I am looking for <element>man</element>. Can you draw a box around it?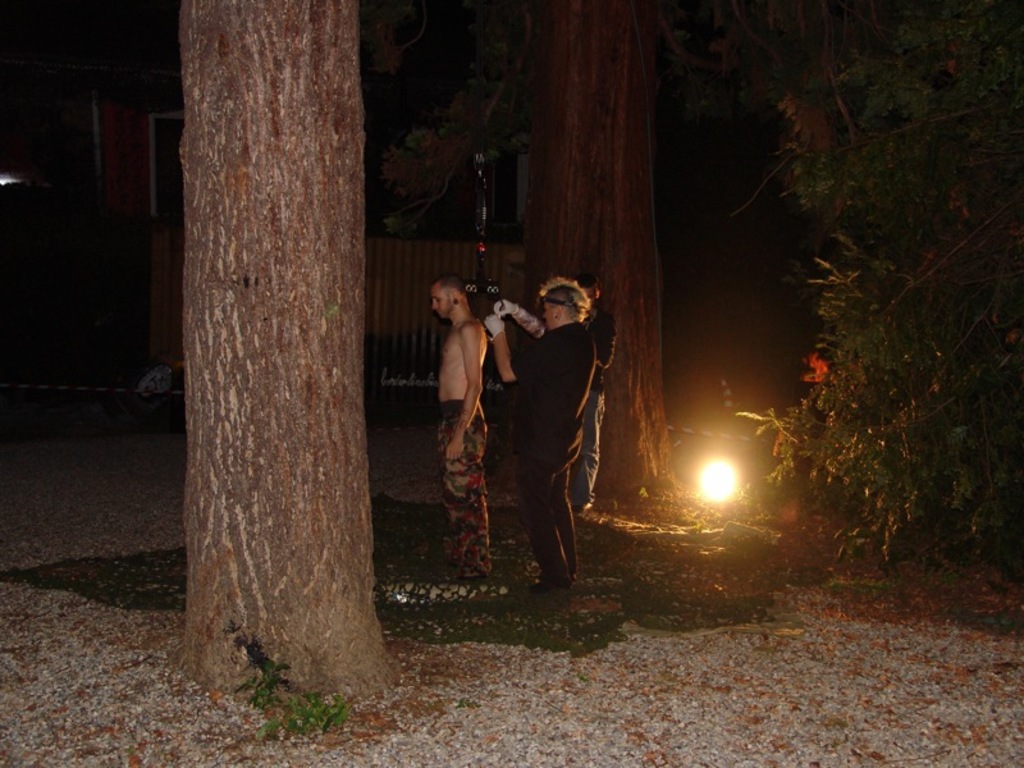
Sure, the bounding box is <bbox>429, 280, 494, 584</bbox>.
